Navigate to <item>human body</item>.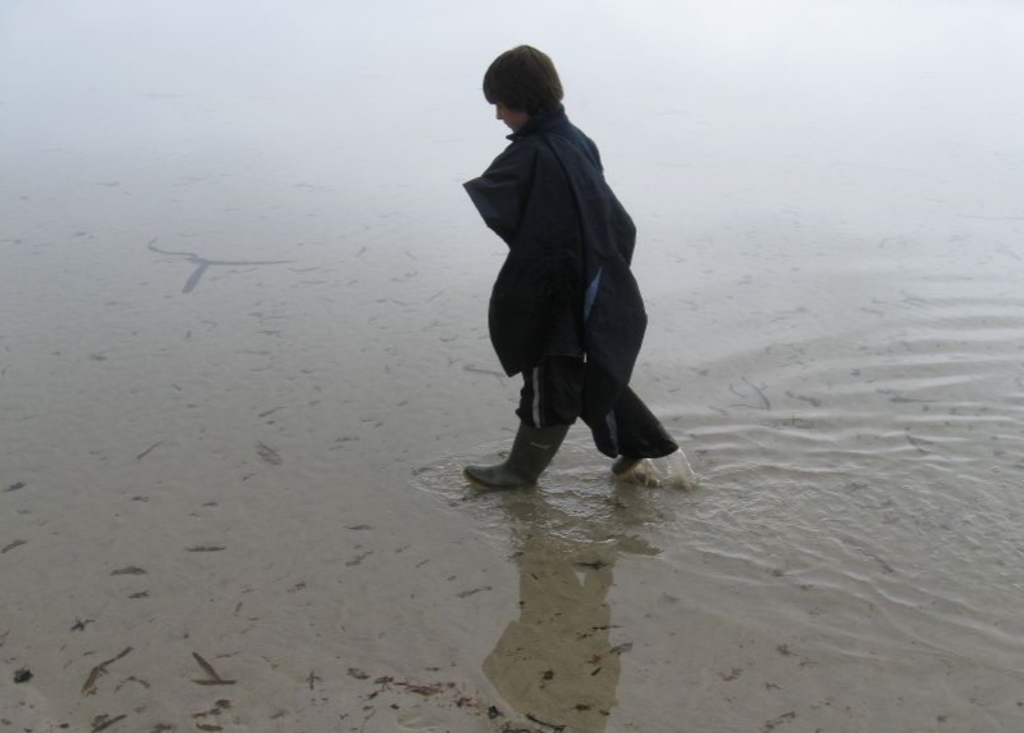
Navigation target: bbox=[458, 37, 687, 492].
